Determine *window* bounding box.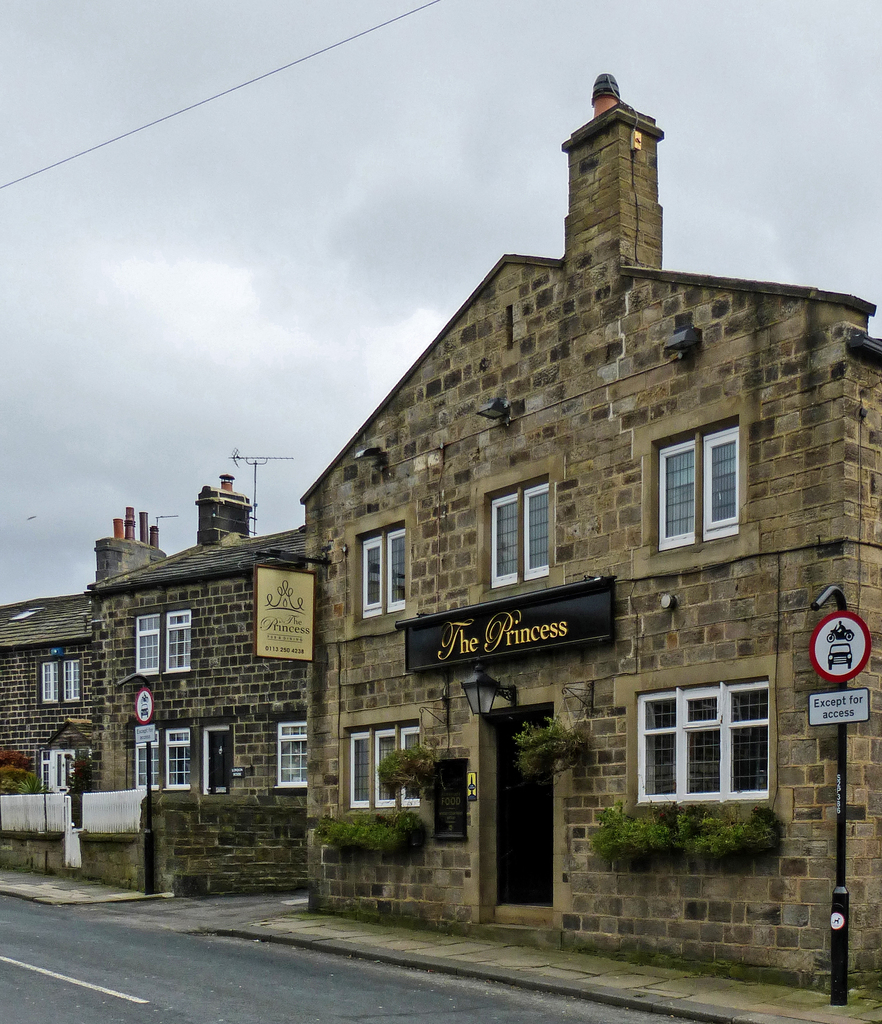
Determined: l=637, t=673, r=775, b=801.
